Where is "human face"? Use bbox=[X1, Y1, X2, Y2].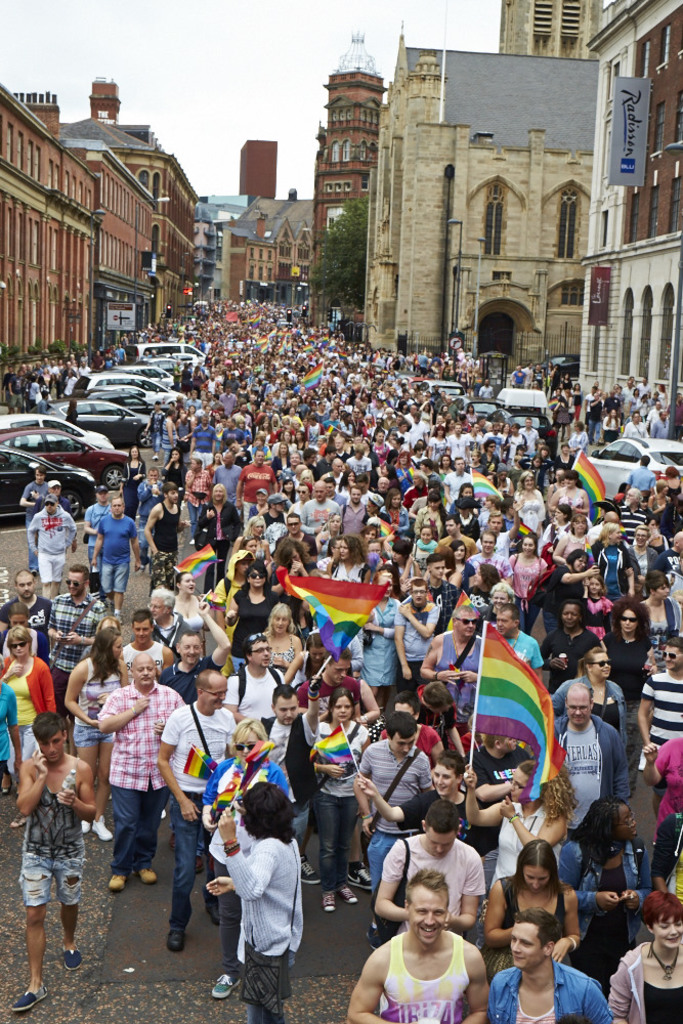
bbox=[392, 734, 417, 757].
